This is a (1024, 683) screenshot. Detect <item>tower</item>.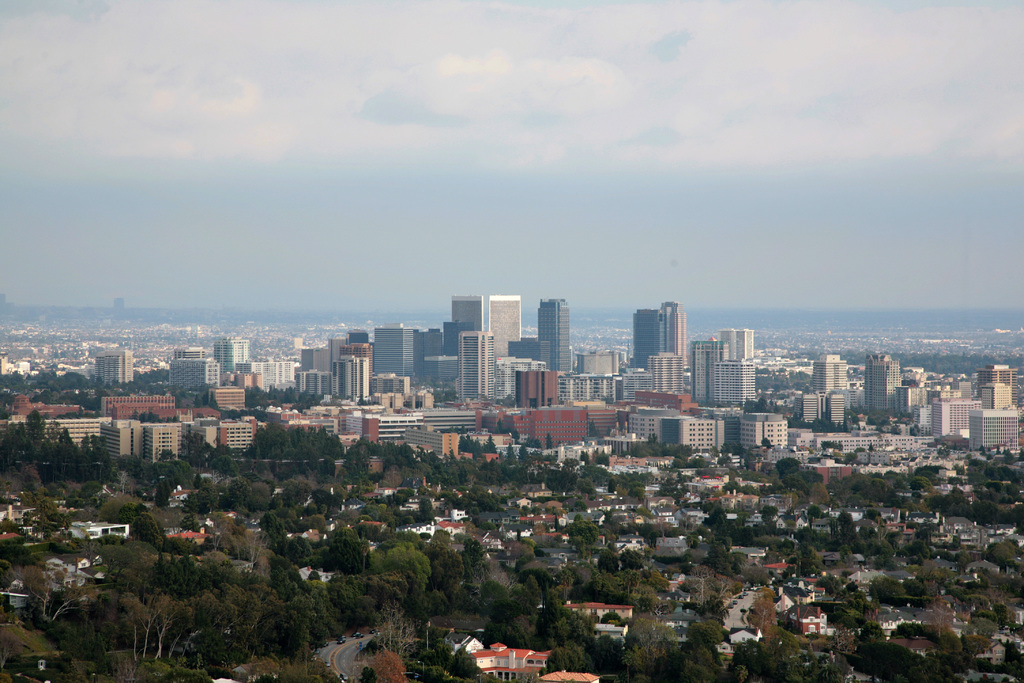
{"x1": 376, "y1": 325, "x2": 413, "y2": 386}.
